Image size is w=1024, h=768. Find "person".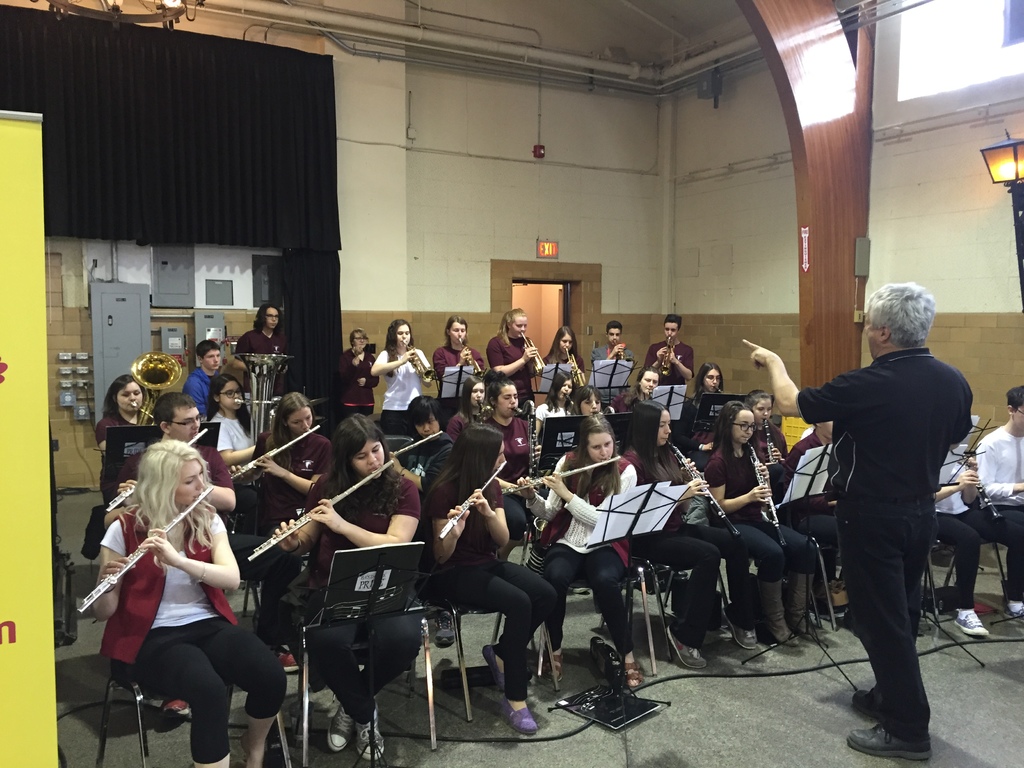
<region>416, 423, 559, 735</region>.
